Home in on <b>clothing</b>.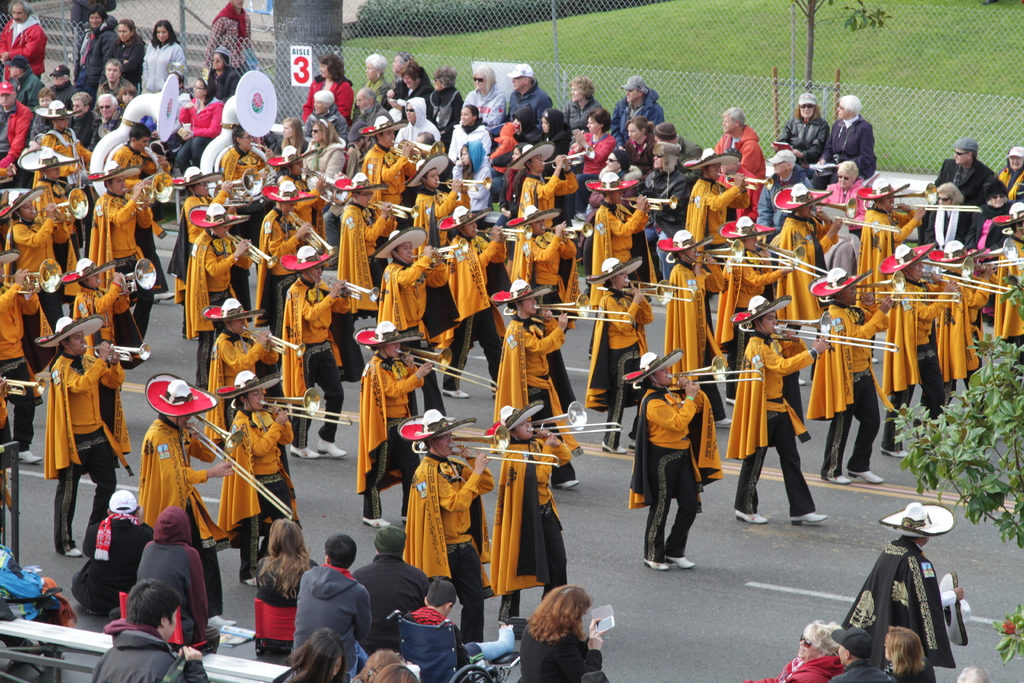
Homed in at (714, 119, 755, 179).
